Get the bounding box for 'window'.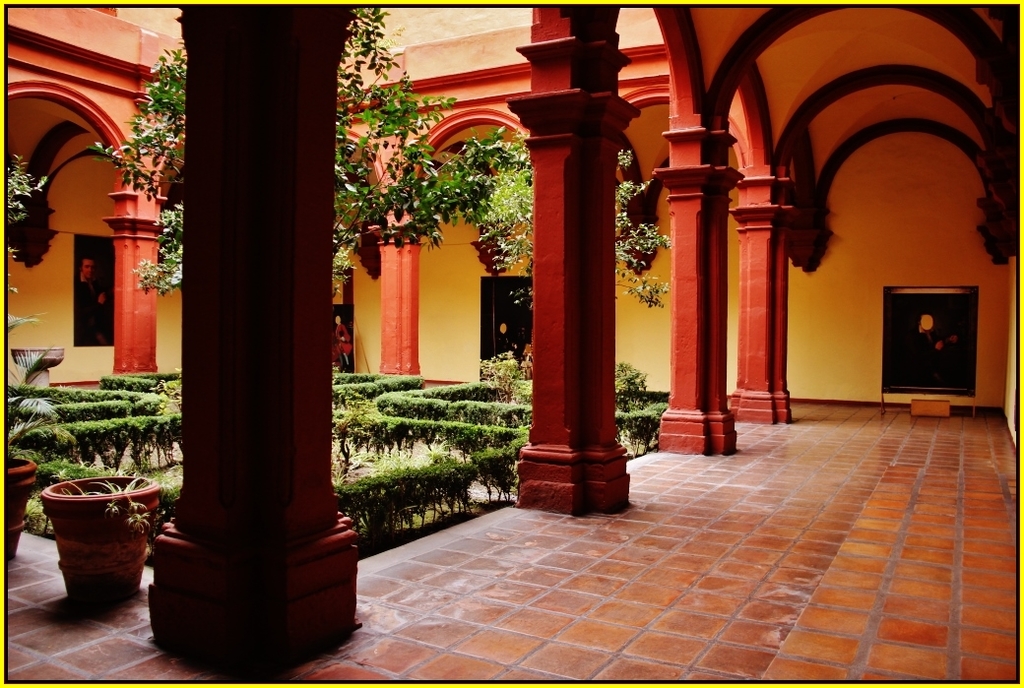
(left=480, top=275, right=532, bottom=355).
